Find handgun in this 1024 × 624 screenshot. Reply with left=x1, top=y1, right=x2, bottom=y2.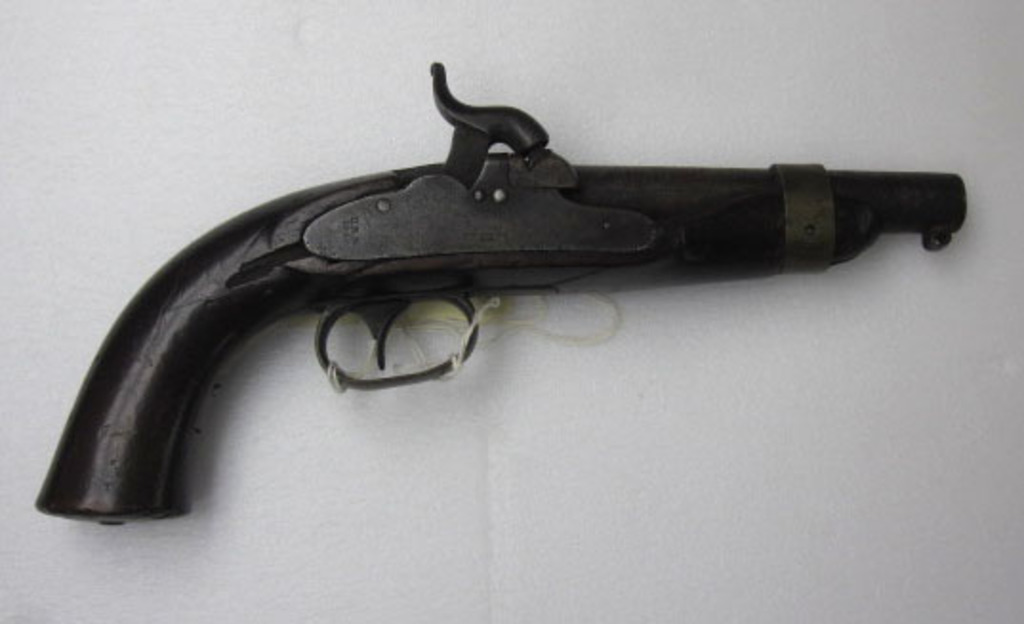
left=34, top=61, right=969, bottom=525.
